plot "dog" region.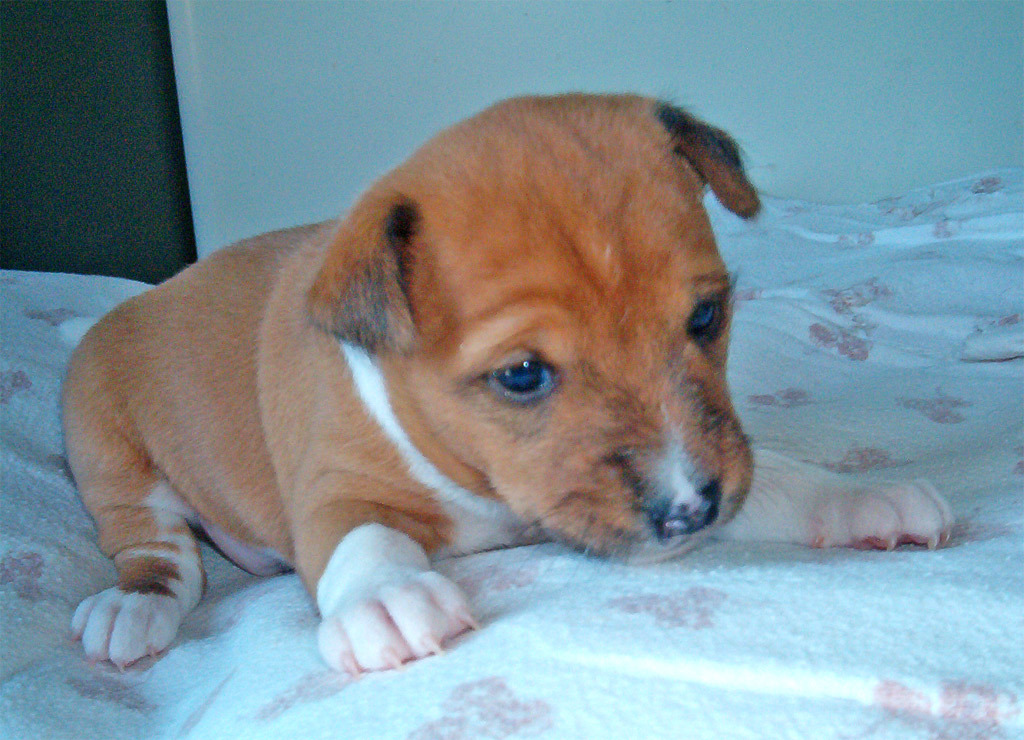
Plotted at (x1=63, y1=92, x2=959, y2=682).
